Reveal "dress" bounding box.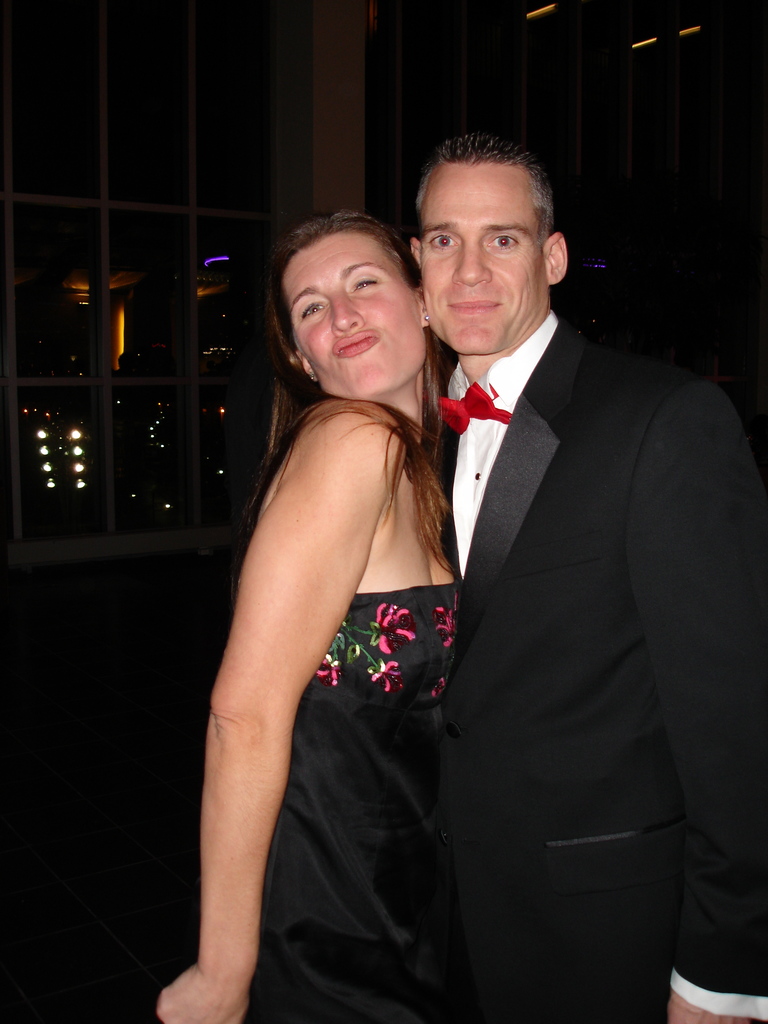
Revealed: region(240, 583, 469, 1023).
